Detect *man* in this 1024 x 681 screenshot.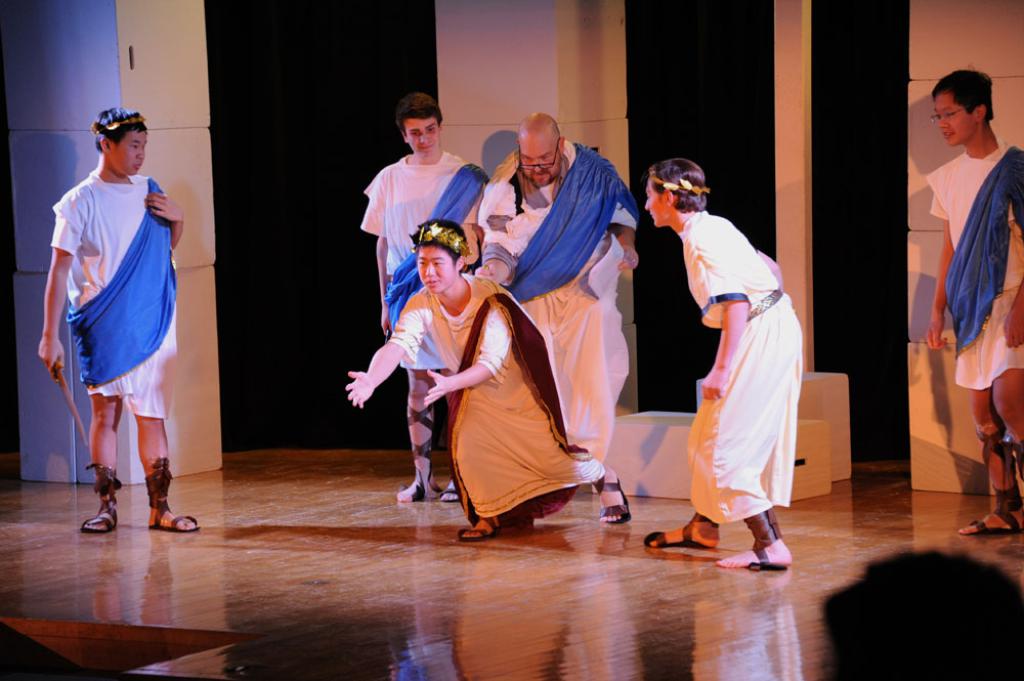
Detection: [x1=472, y1=107, x2=637, y2=525].
